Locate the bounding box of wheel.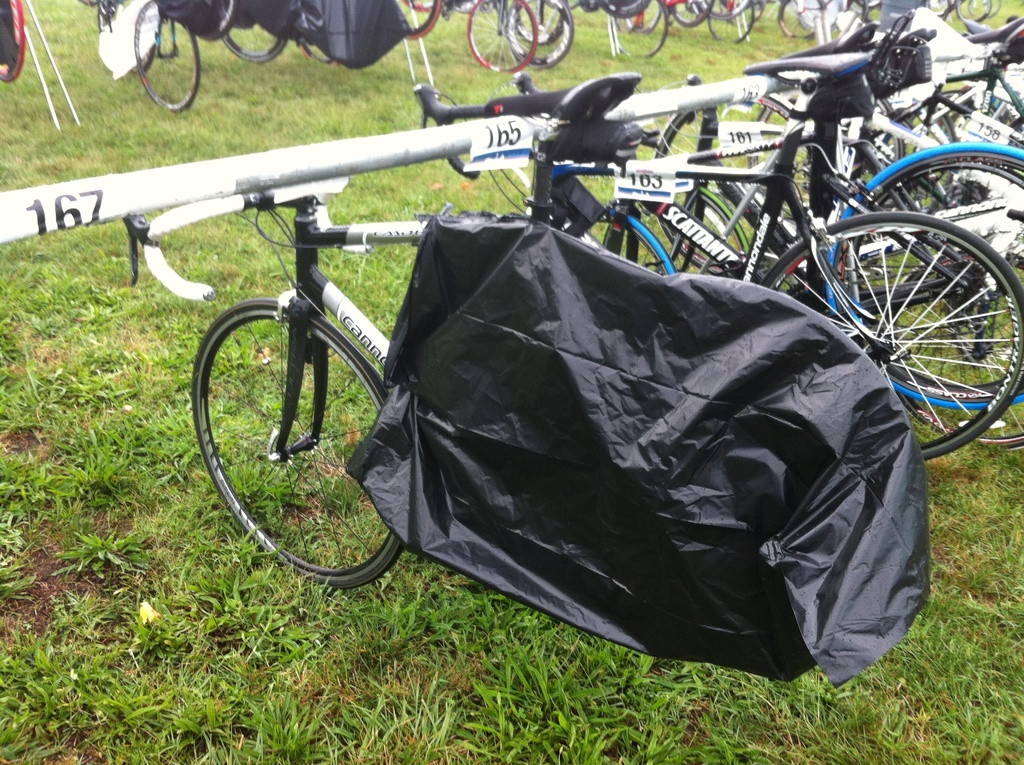
Bounding box: (x1=672, y1=0, x2=705, y2=30).
